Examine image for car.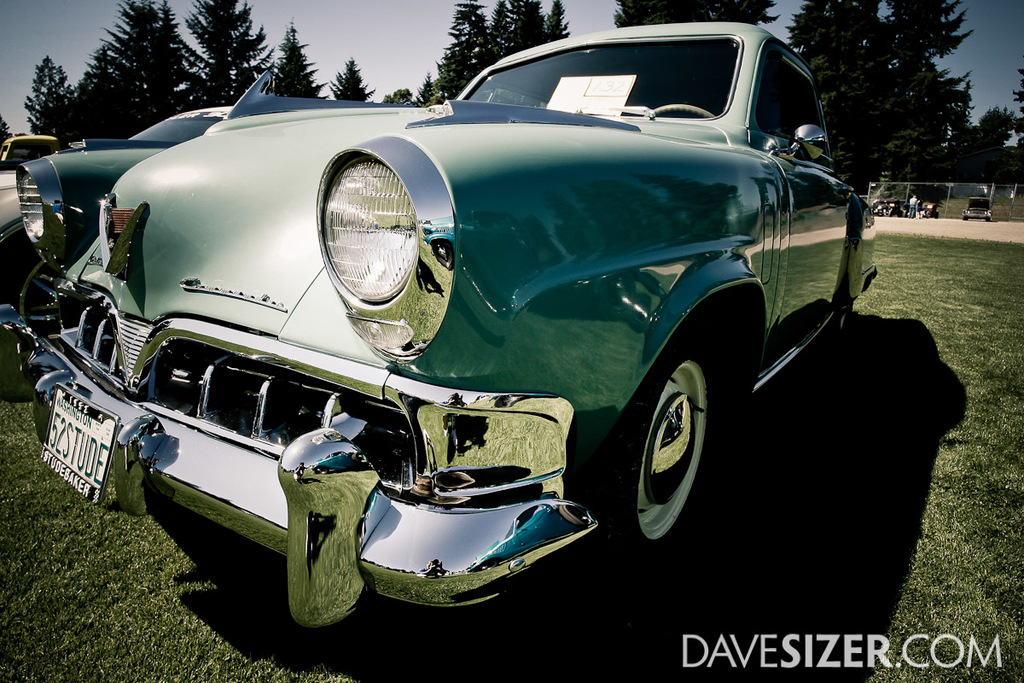
Examination result: [0, 106, 234, 307].
